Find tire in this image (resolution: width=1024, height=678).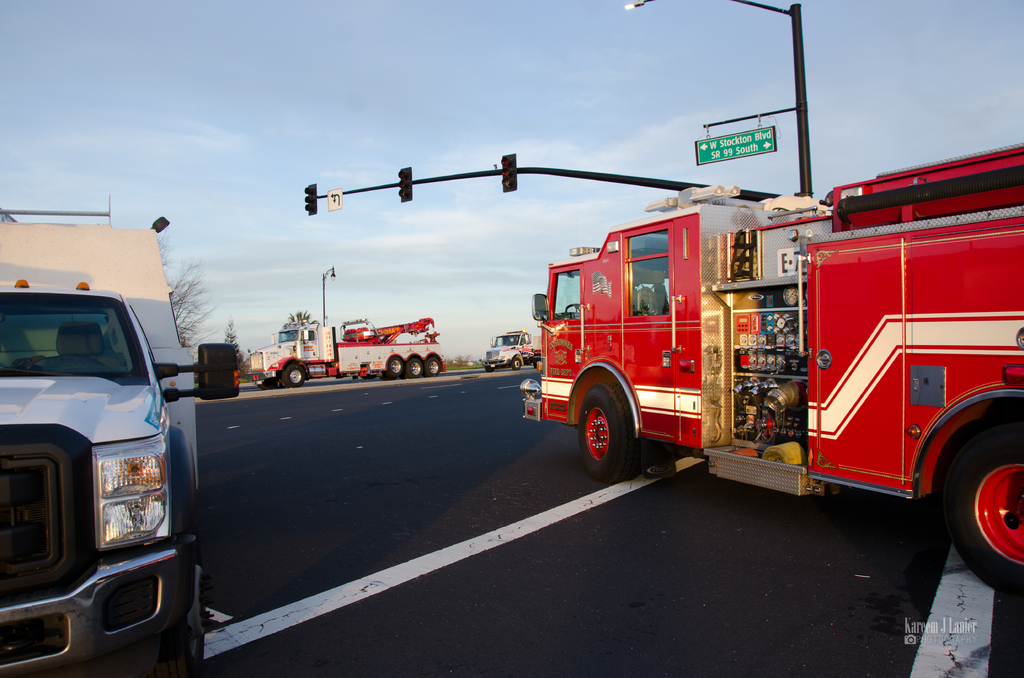
{"x1": 512, "y1": 356, "x2": 524, "y2": 373}.
